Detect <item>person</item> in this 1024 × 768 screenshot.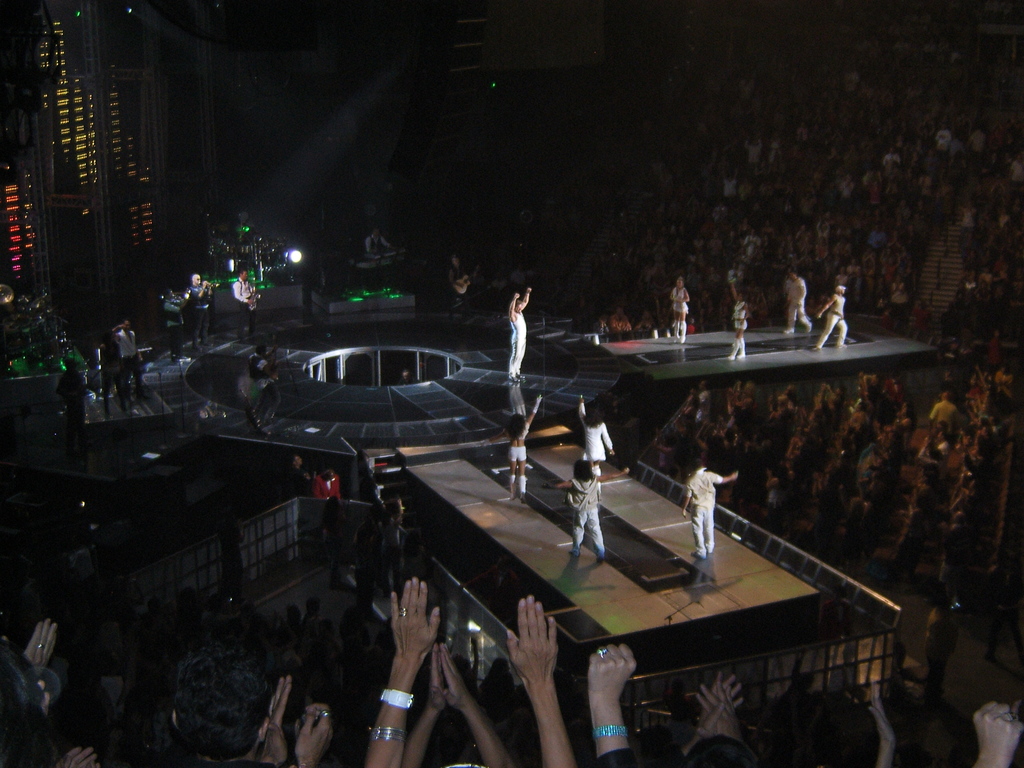
Detection: (470,261,490,289).
